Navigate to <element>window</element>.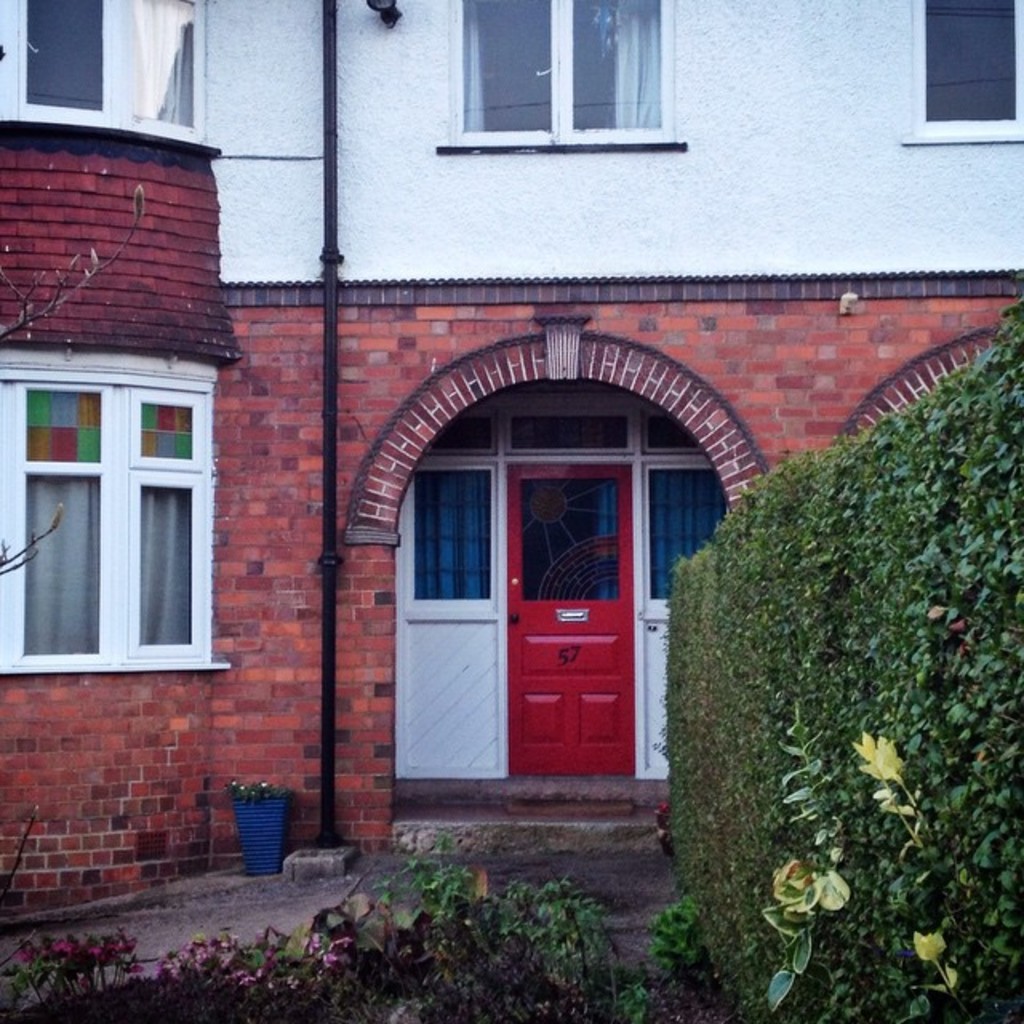
Navigation target: 448:0:675:138.
